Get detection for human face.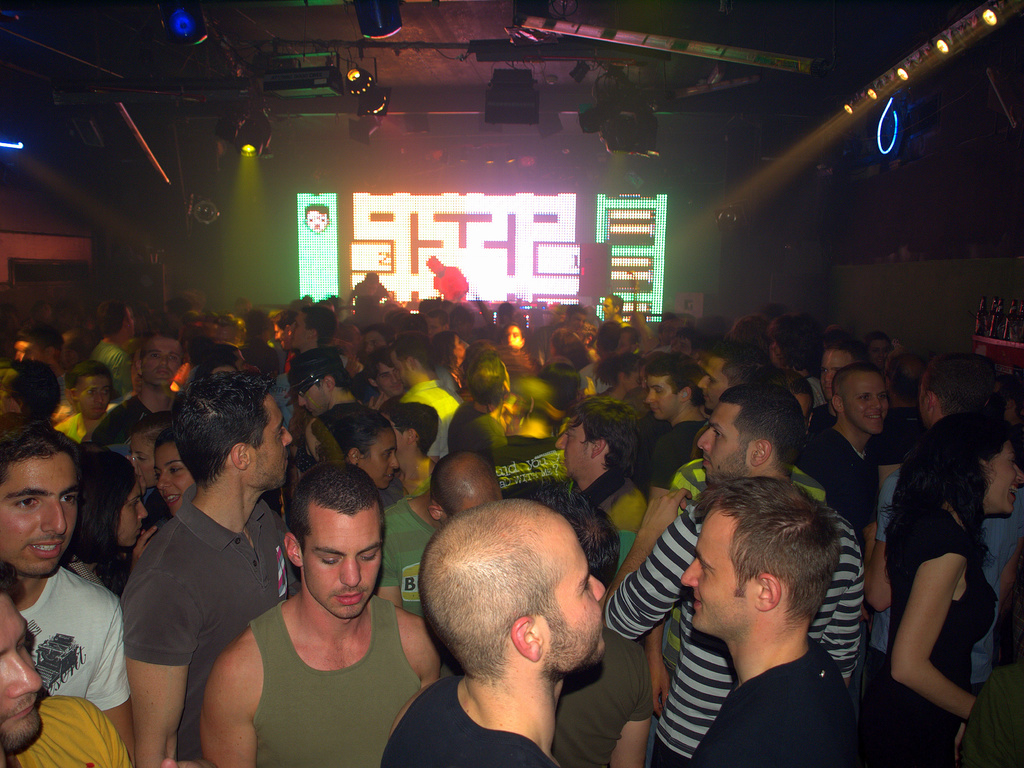
Detection: box=[554, 421, 597, 478].
